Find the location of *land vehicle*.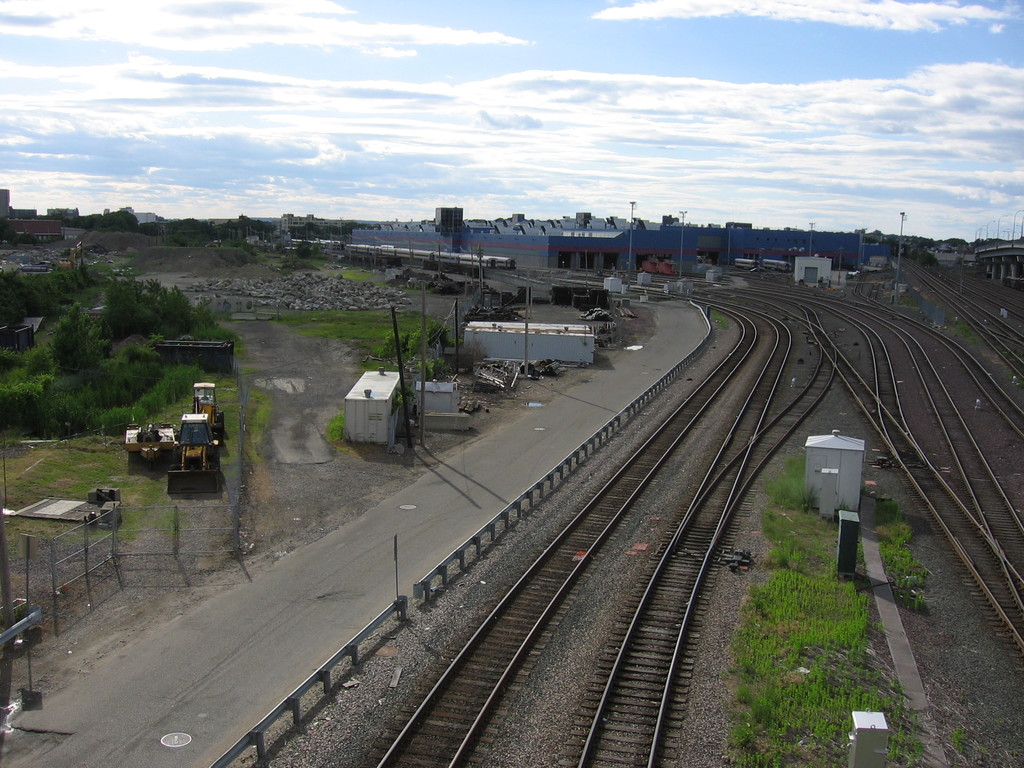
Location: {"x1": 190, "y1": 382, "x2": 225, "y2": 443}.
